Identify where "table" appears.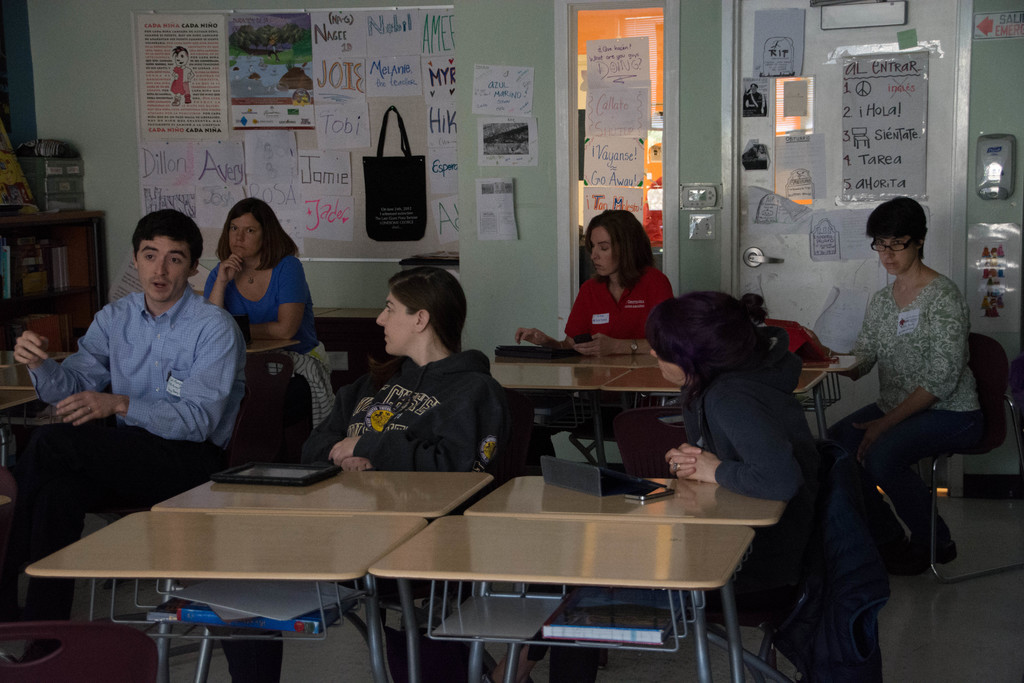
Appears at <box>312,306,387,362</box>.
